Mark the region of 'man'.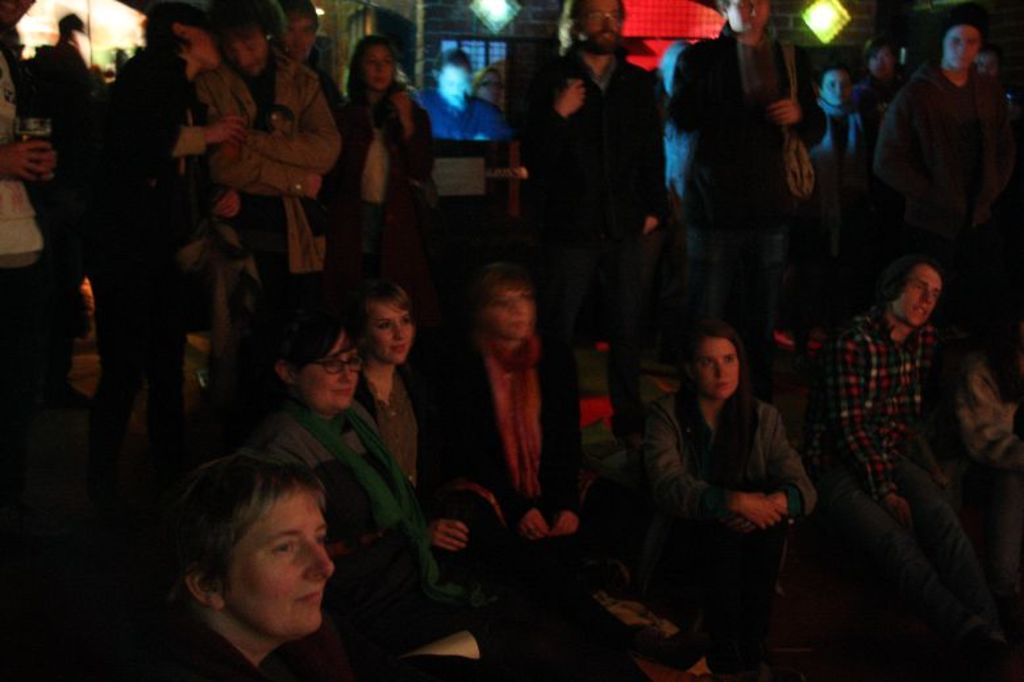
Region: bbox(0, 0, 61, 279).
